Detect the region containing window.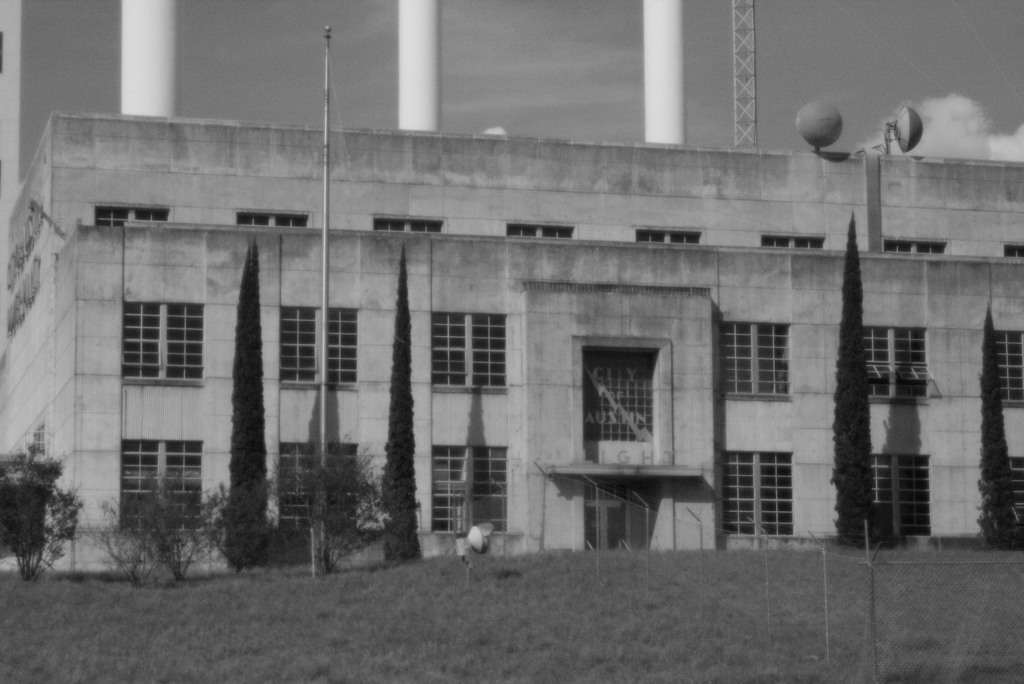
[762,231,826,250].
